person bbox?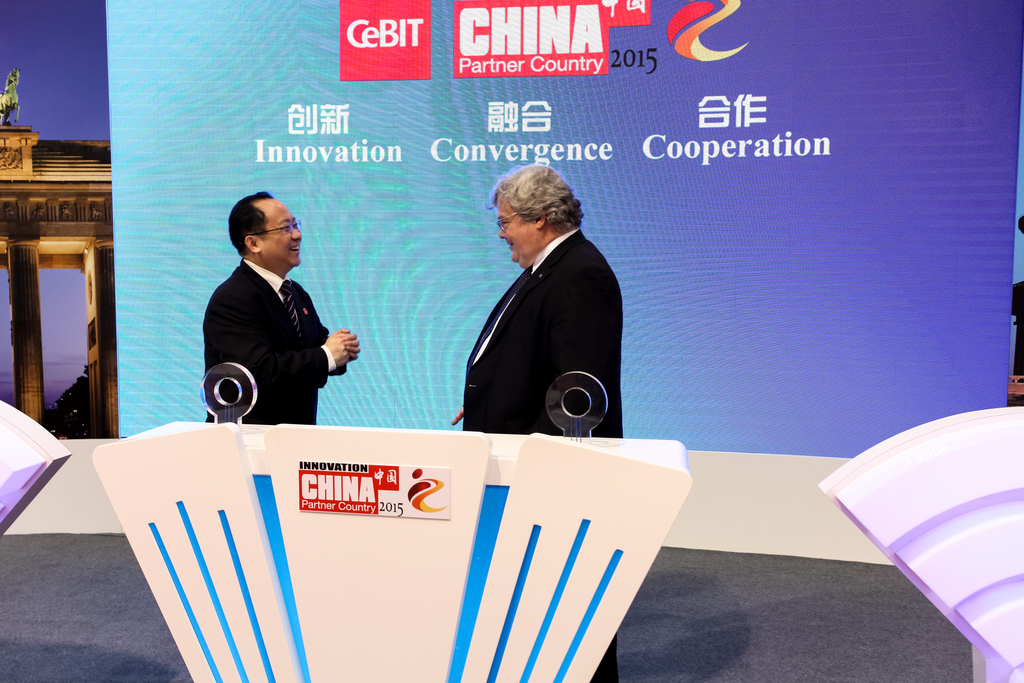
bbox=[193, 185, 353, 454]
